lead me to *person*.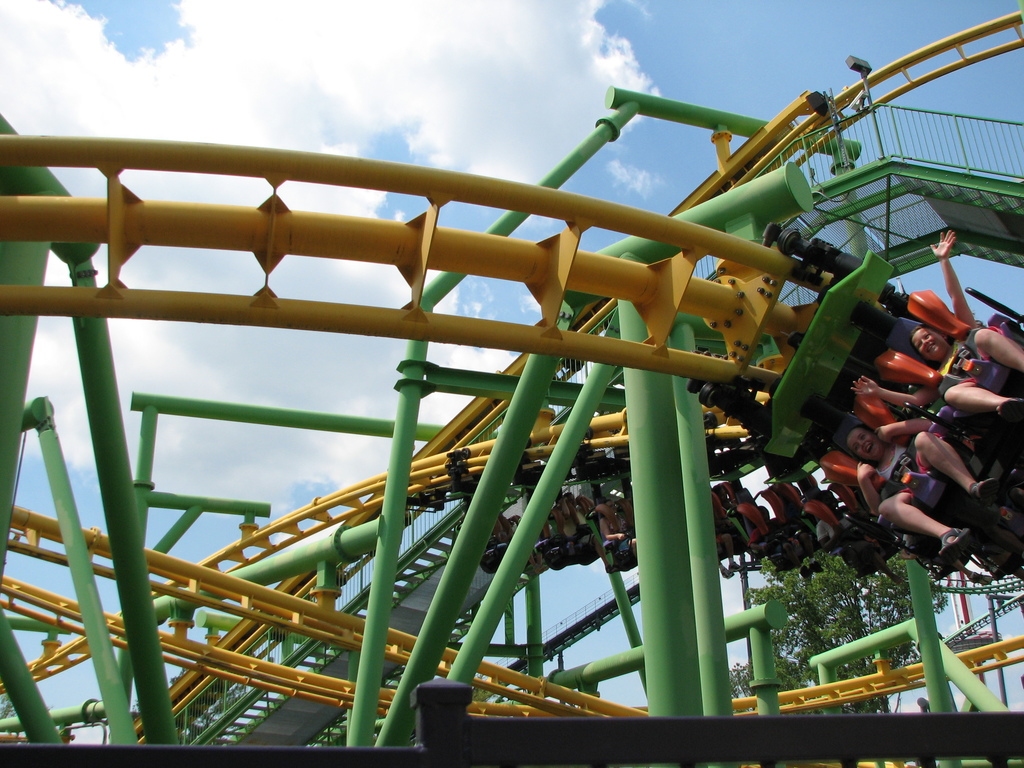
Lead to pyautogui.locateOnScreen(746, 508, 812, 565).
